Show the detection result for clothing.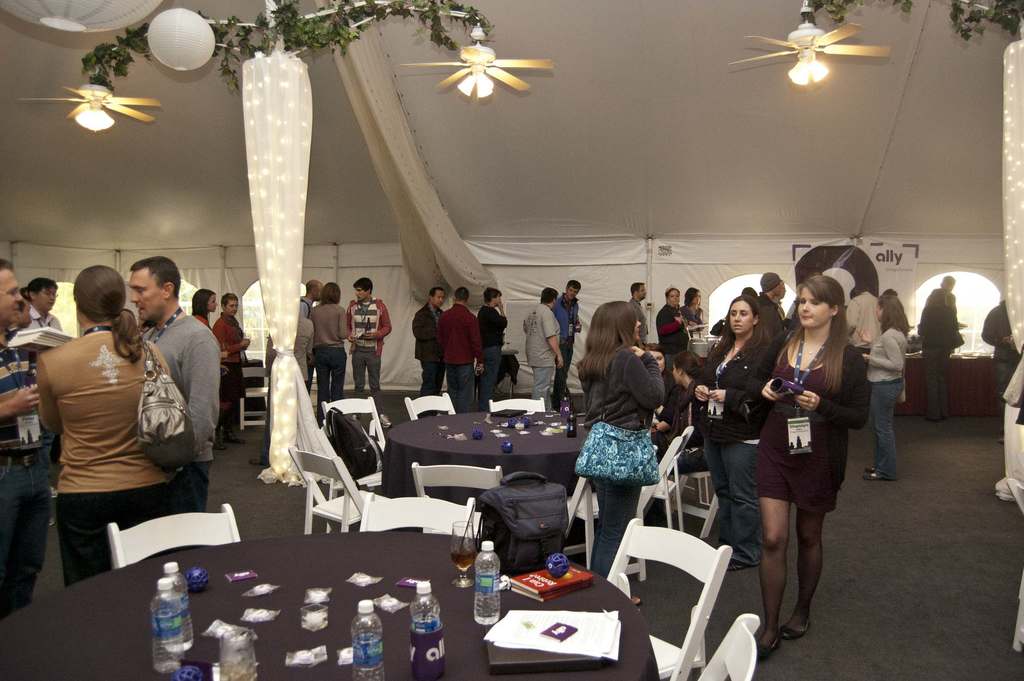
552/293/580/411.
